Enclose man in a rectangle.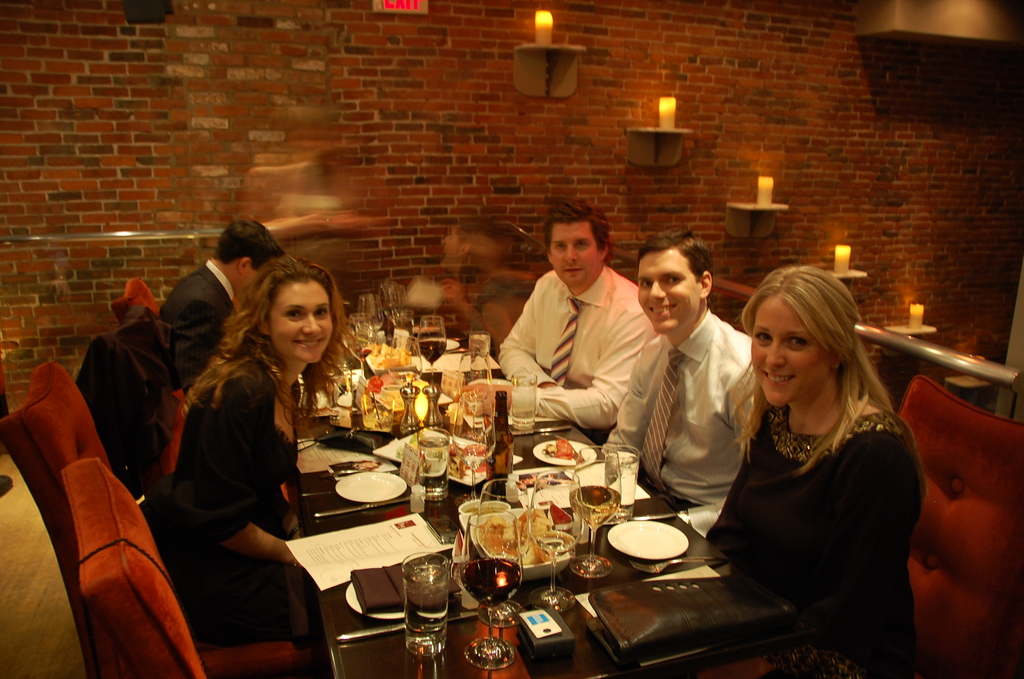
bbox(153, 217, 286, 398).
